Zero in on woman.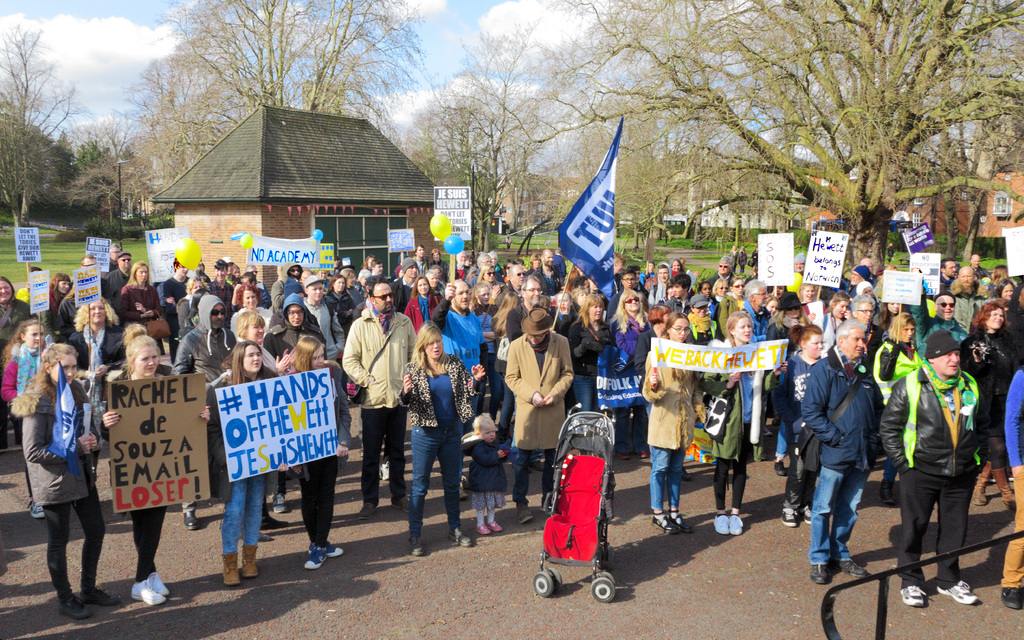
Zeroed in: box(47, 272, 73, 314).
